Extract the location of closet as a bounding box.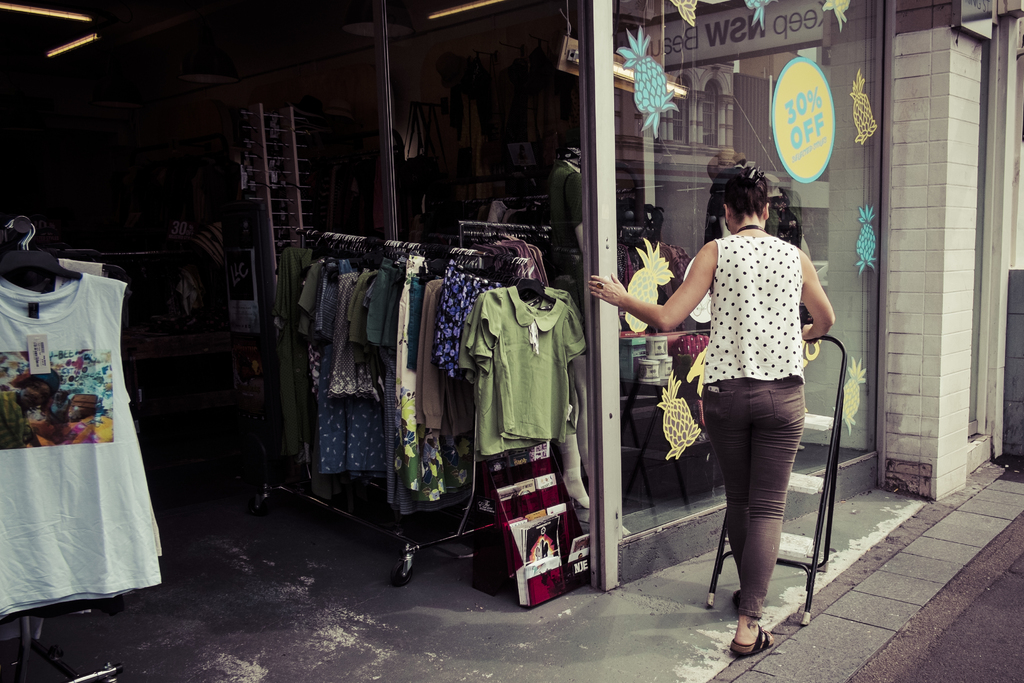
<box>0,209,167,682</box>.
